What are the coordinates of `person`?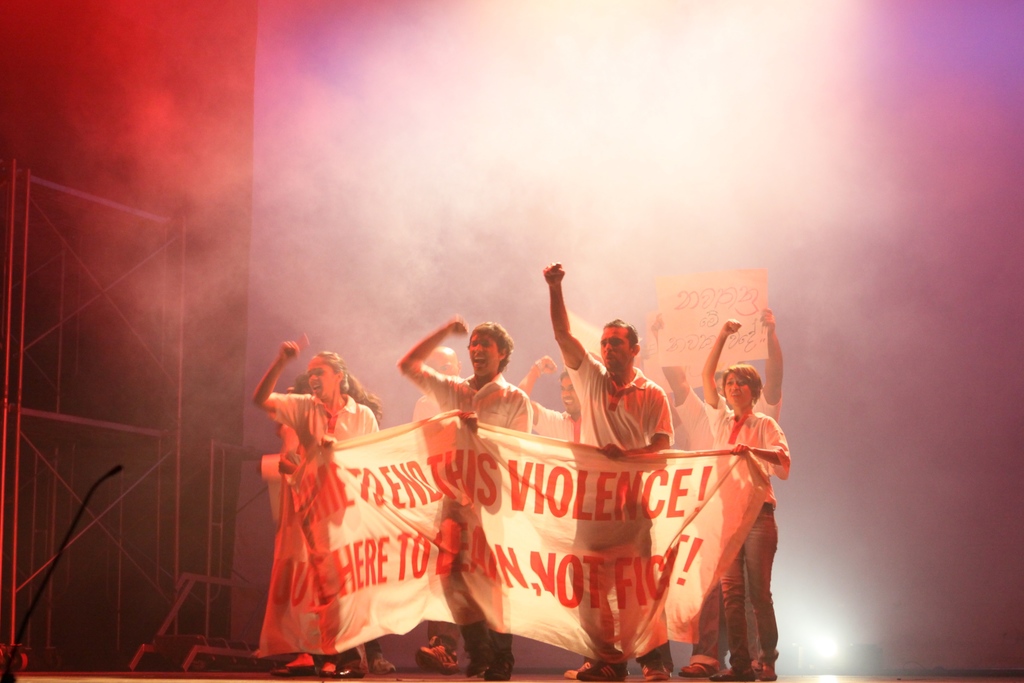
708/323/789/682.
